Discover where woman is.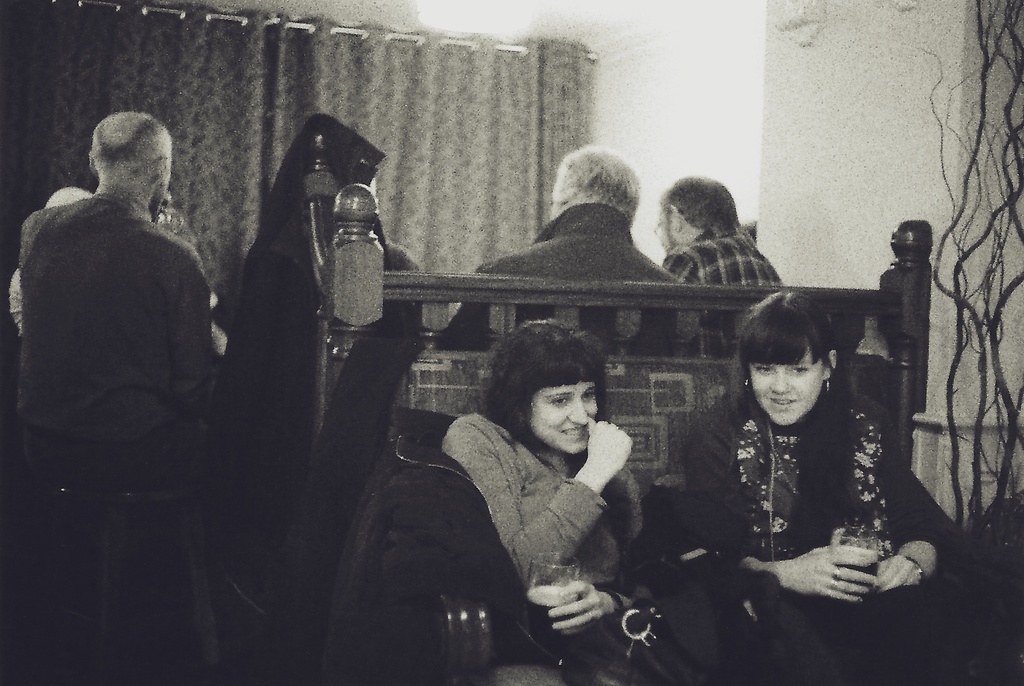
Discovered at rect(672, 278, 991, 685).
